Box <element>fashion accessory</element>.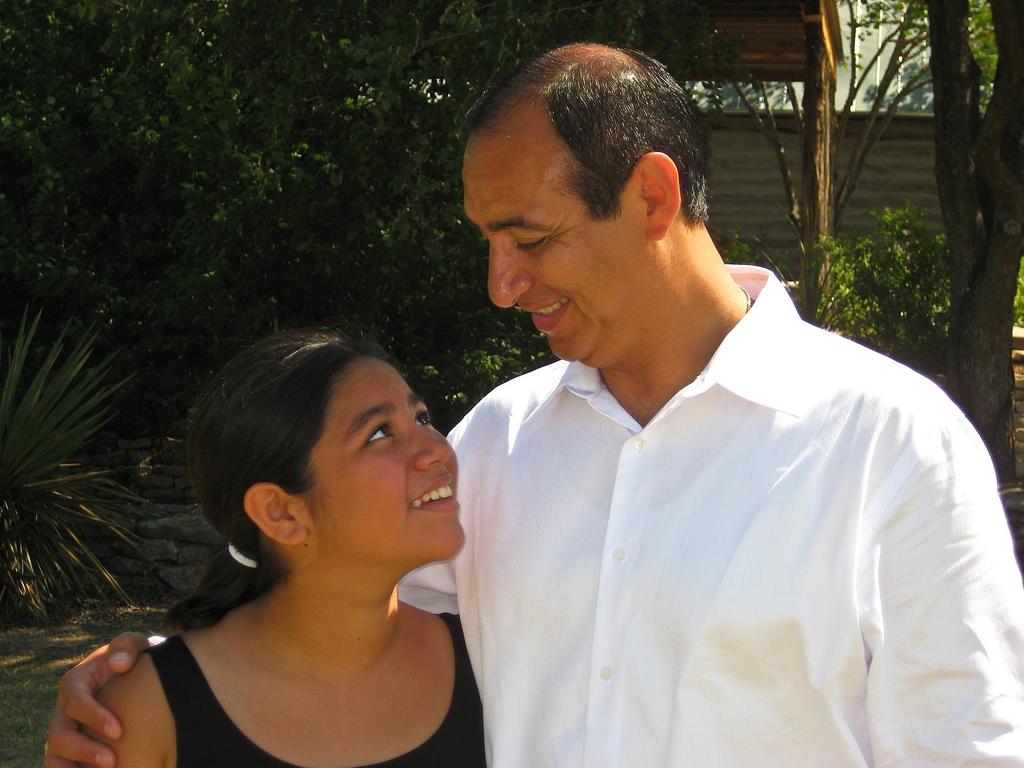
locate(227, 542, 259, 572).
